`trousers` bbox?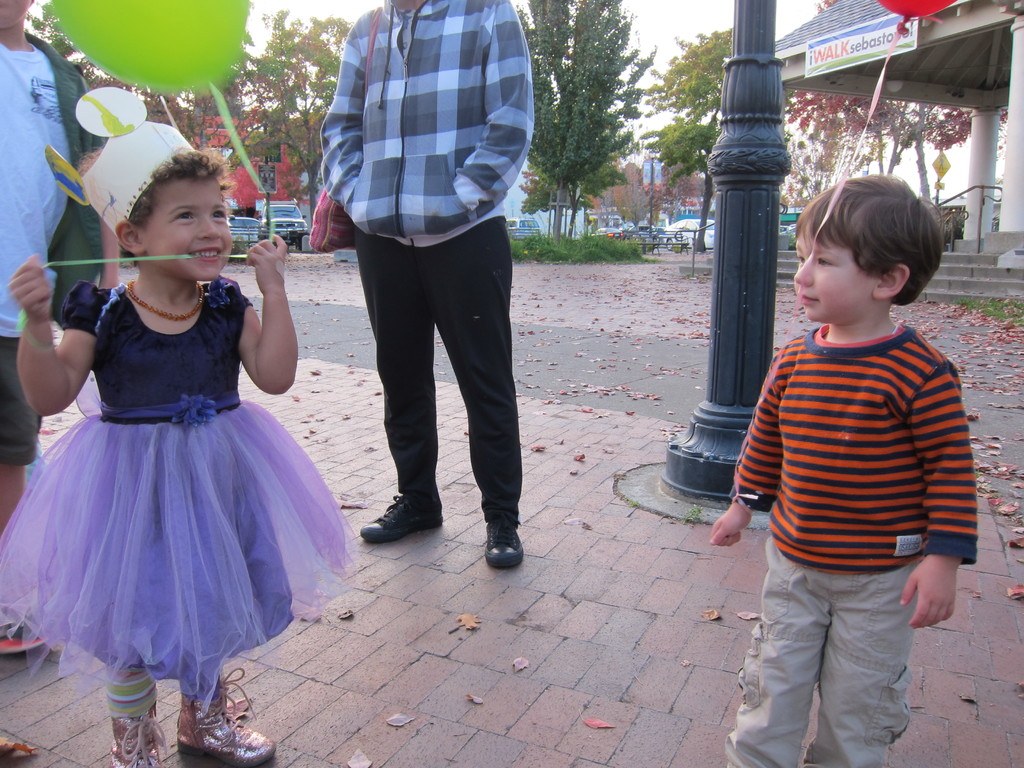
select_region(722, 534, 922, 767)
